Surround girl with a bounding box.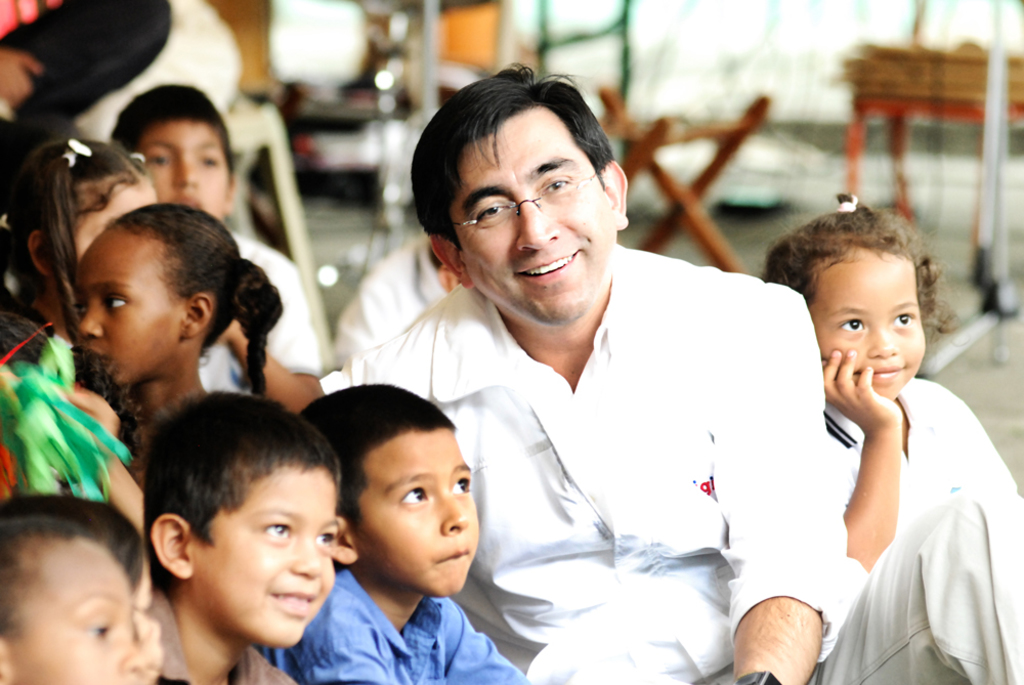
73,198,282,425.
